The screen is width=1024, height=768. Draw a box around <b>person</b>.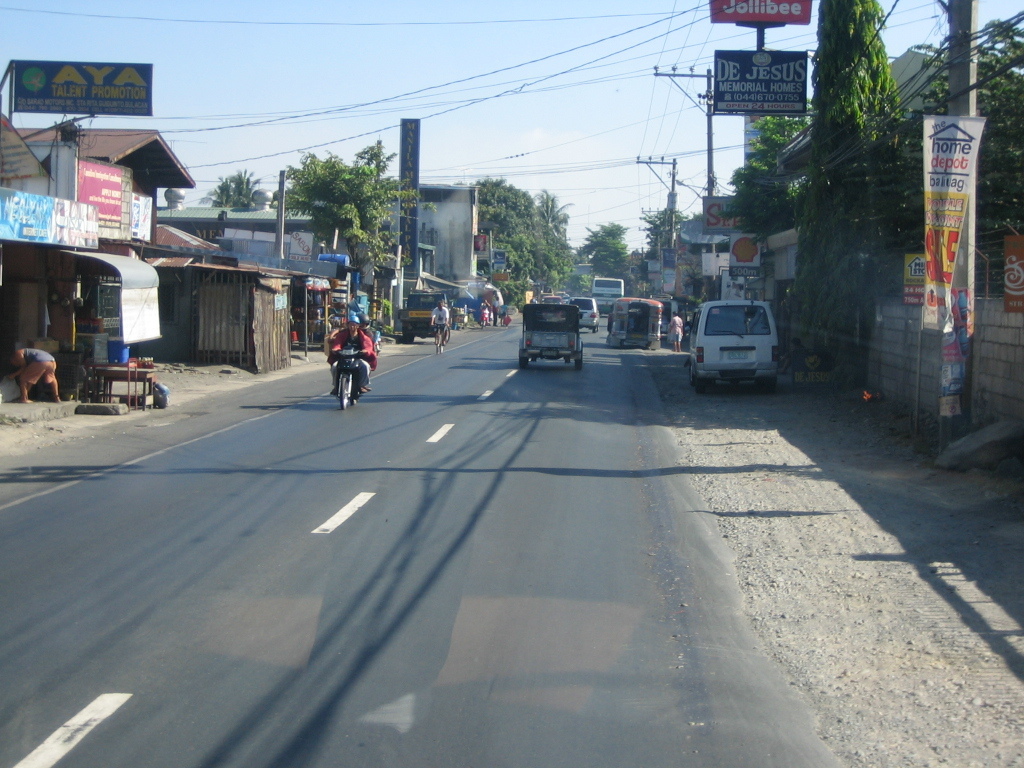
<bbox>486, 296, 498, 325</bbox>.
